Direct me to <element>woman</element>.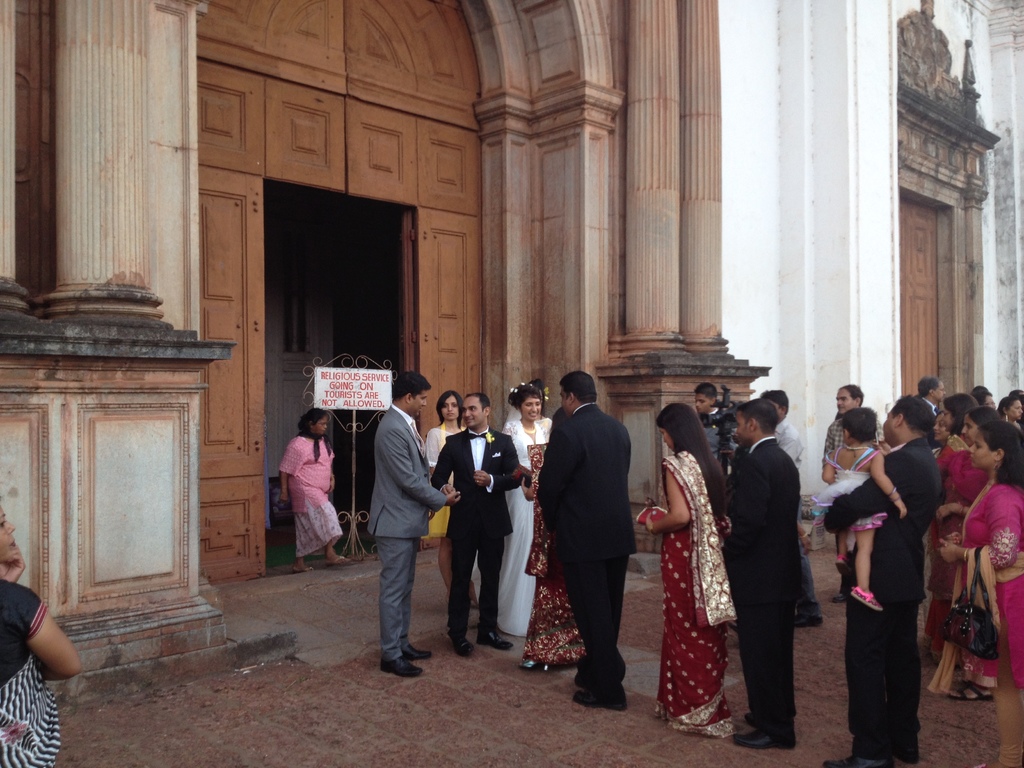
Direction: [left=417, top=383, right=484, bottom=618].
